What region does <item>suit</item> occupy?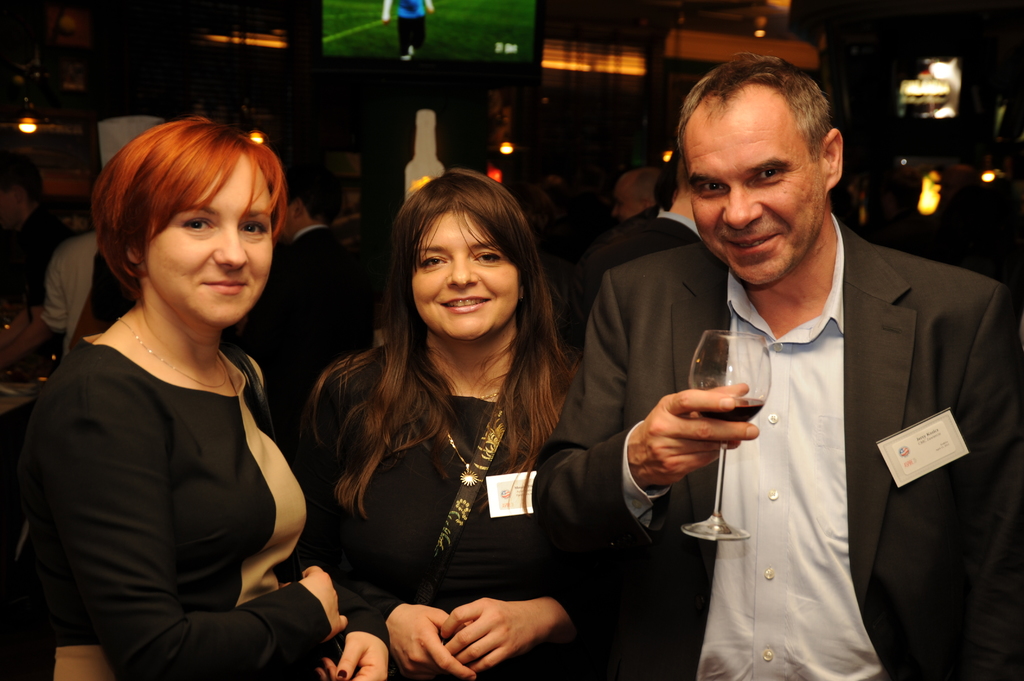
527:215:1023:680.
